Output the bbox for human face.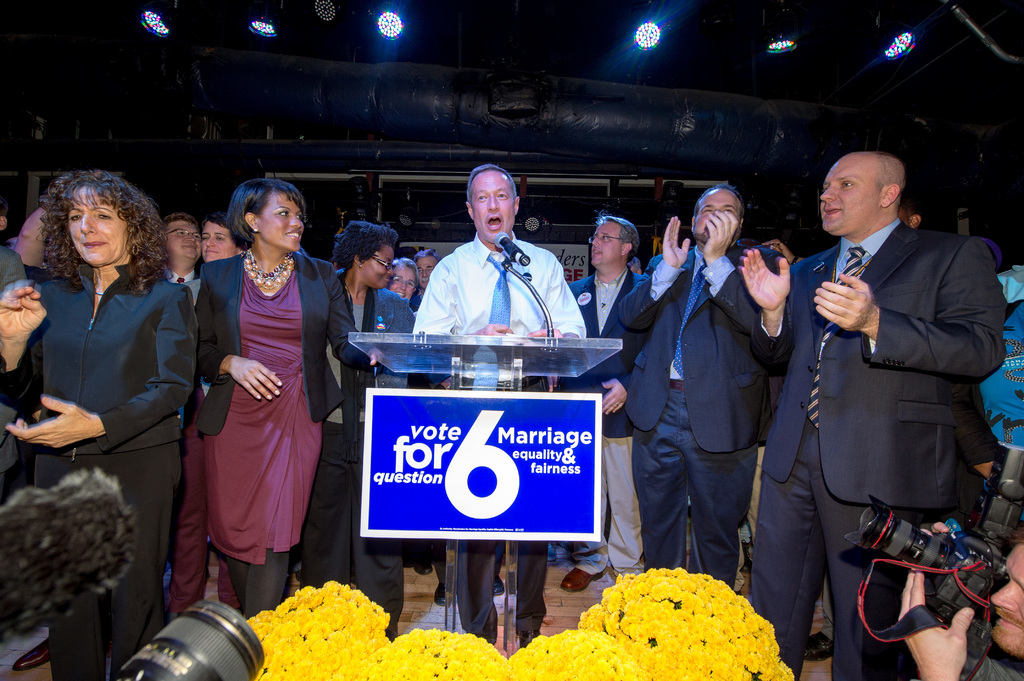
box(170, 223, 193, 258).
